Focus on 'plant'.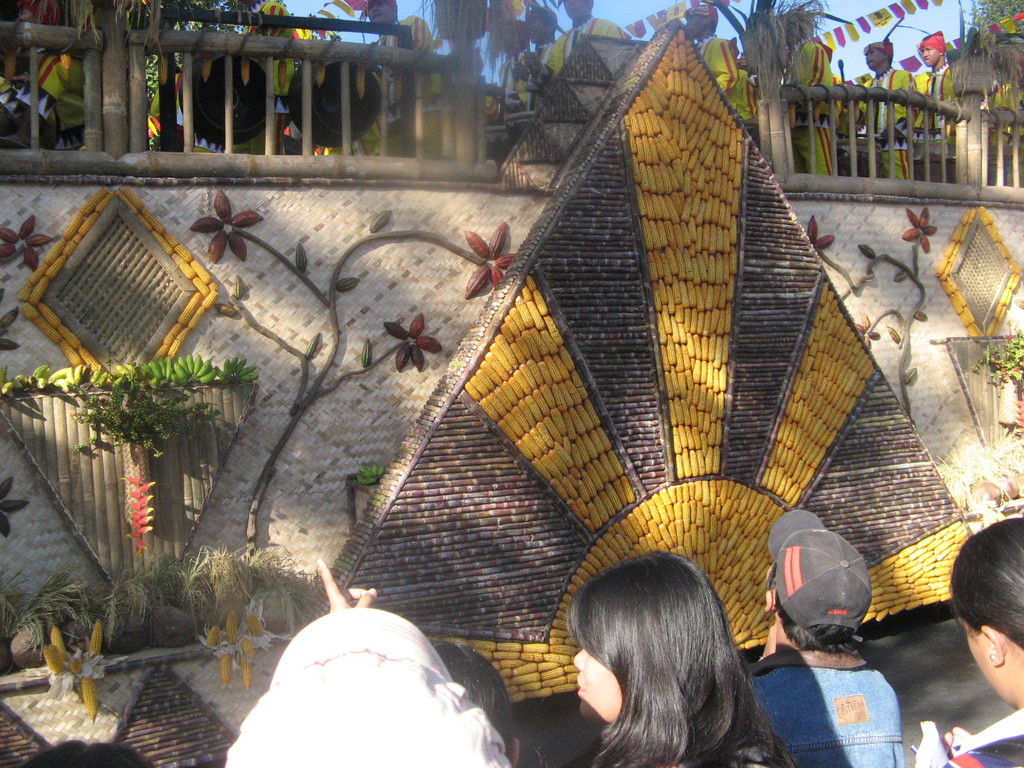
Focused at {"left": 713, "top": 0, "right": 856, "bottom": 106}.
